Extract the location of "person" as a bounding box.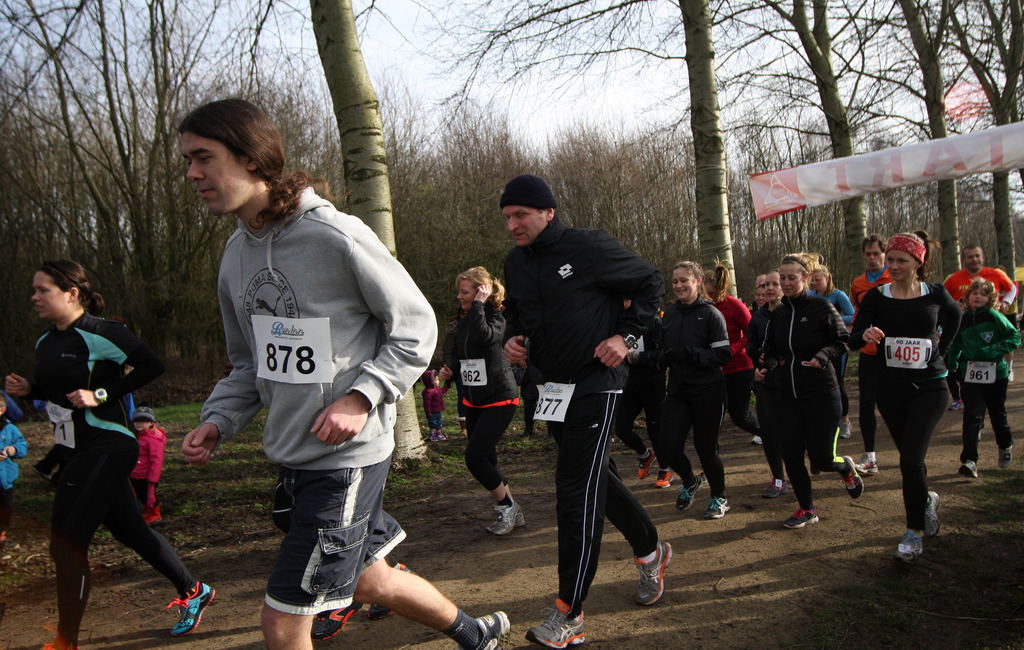
849 234 877 471.
